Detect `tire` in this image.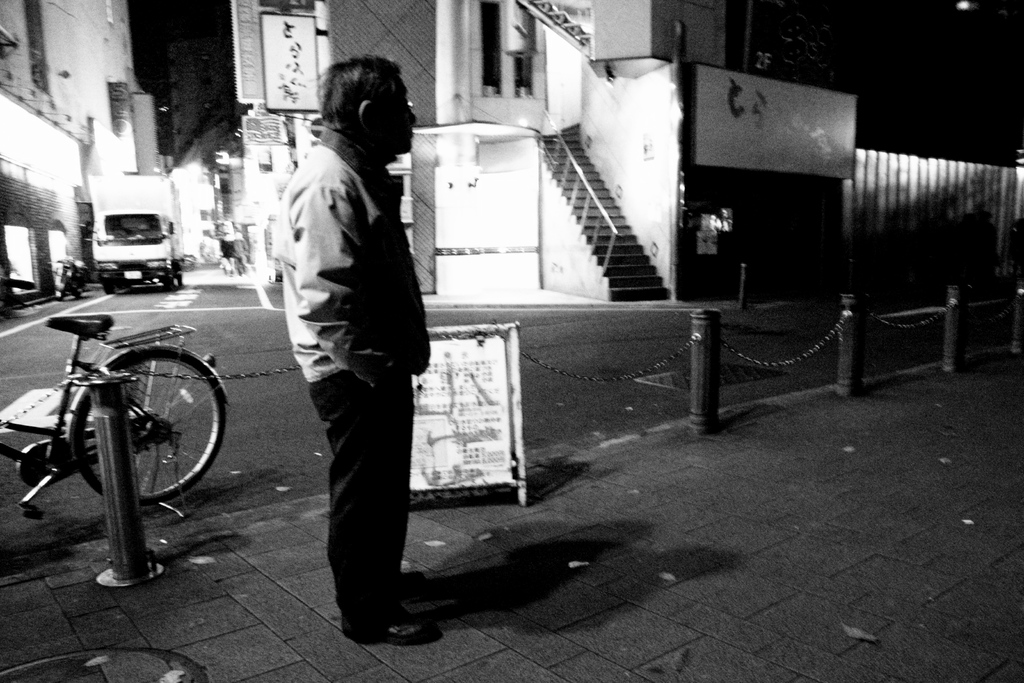
Detection: x1=55, y1=289, x2=64, y2=300.
